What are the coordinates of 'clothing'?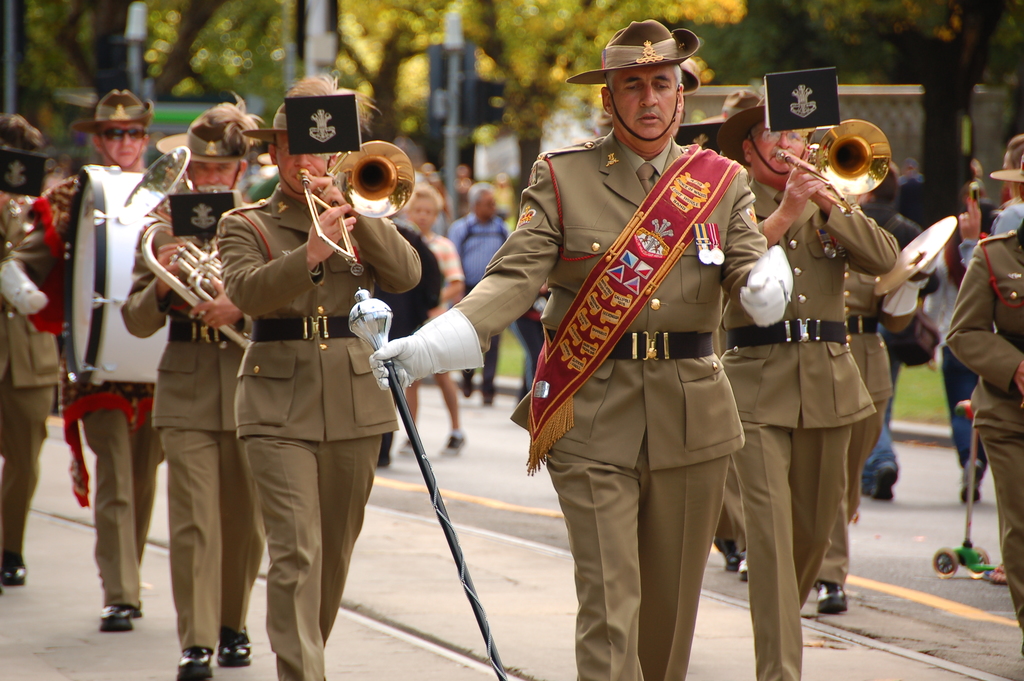
(0,193,72,559).
